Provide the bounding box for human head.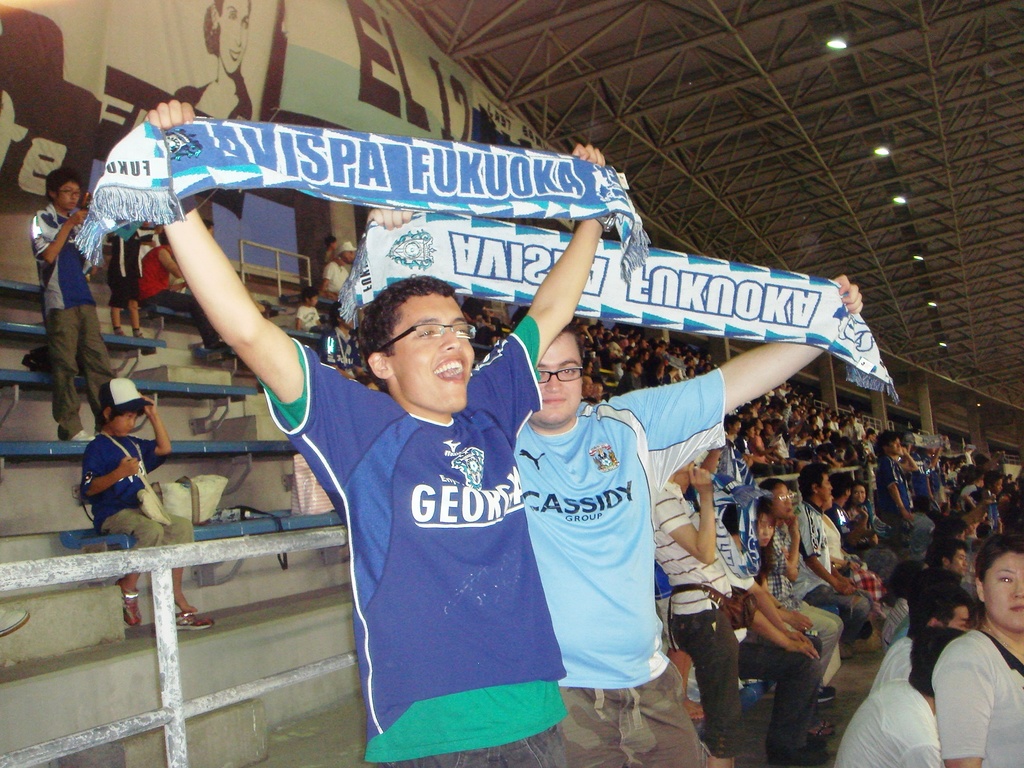
[left=302, top=284, right=319, bottom=301].
